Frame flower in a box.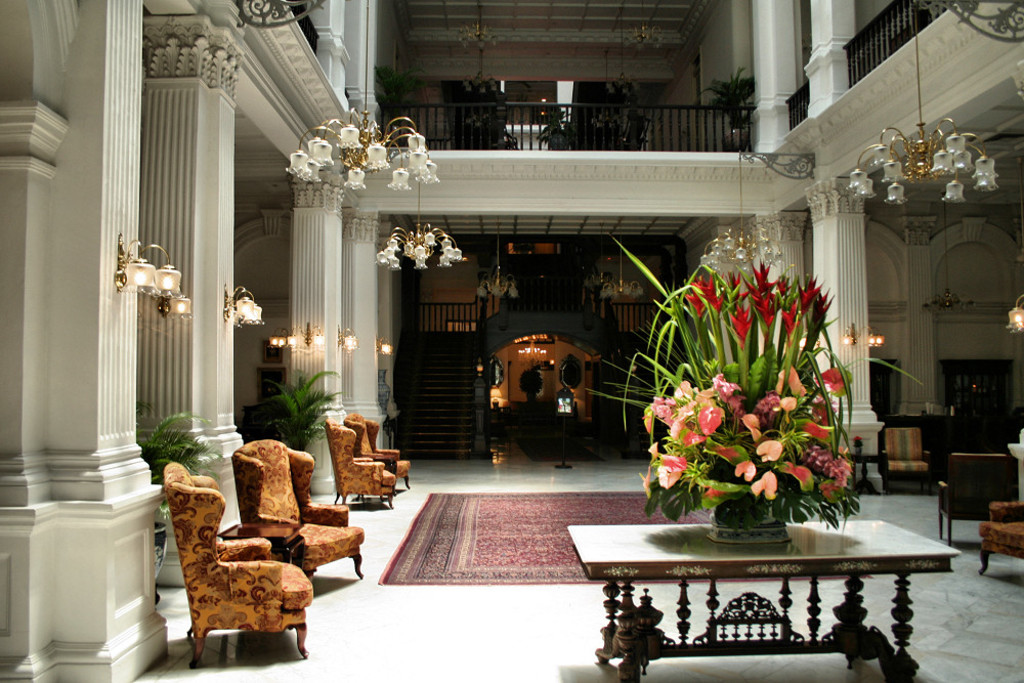
region(740, 453, 769, 487).
